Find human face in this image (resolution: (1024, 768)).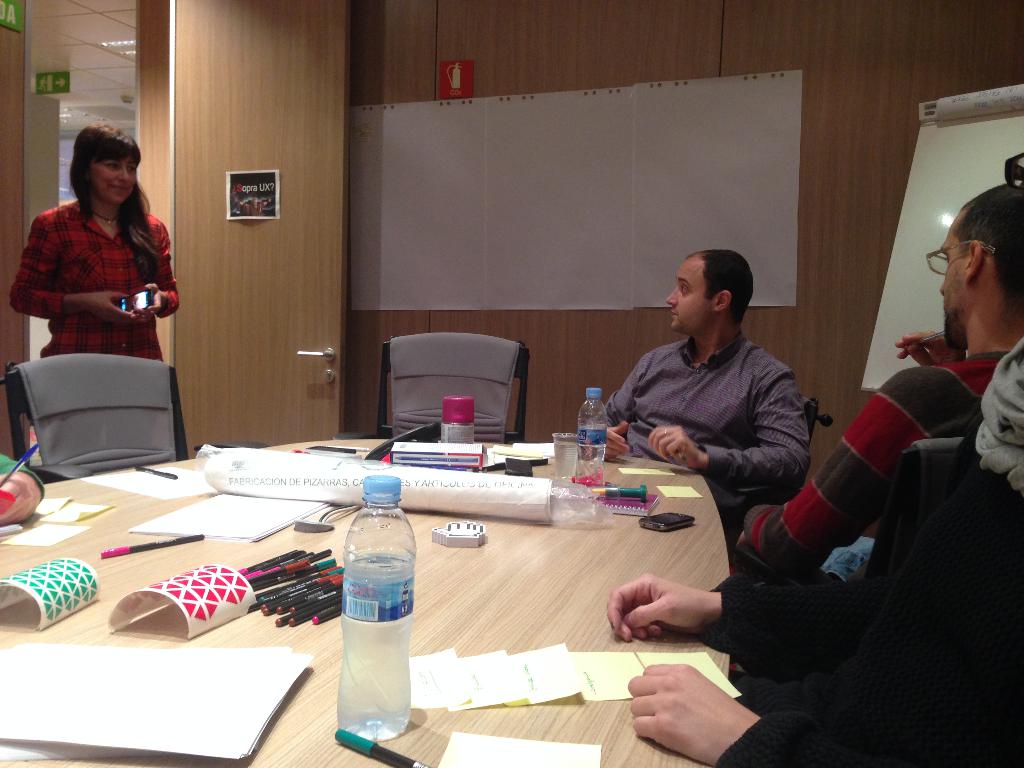
[83, 151, 139, 203].
